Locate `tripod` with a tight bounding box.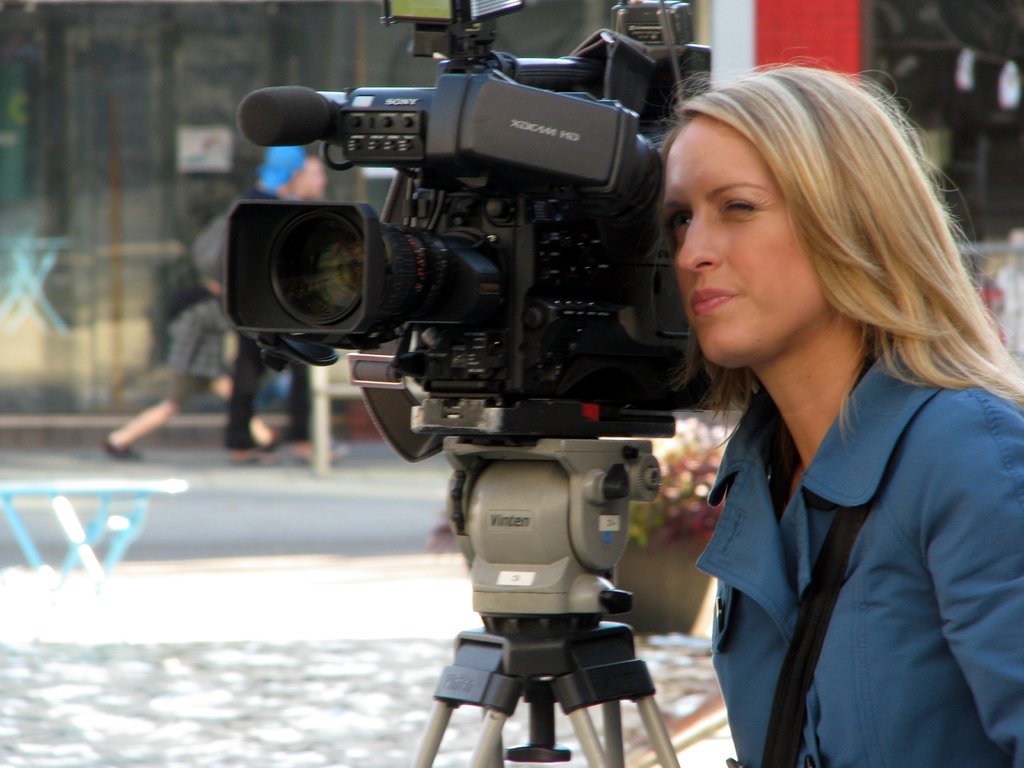
(x1=412, y1=438, x2=689, y2=767).
